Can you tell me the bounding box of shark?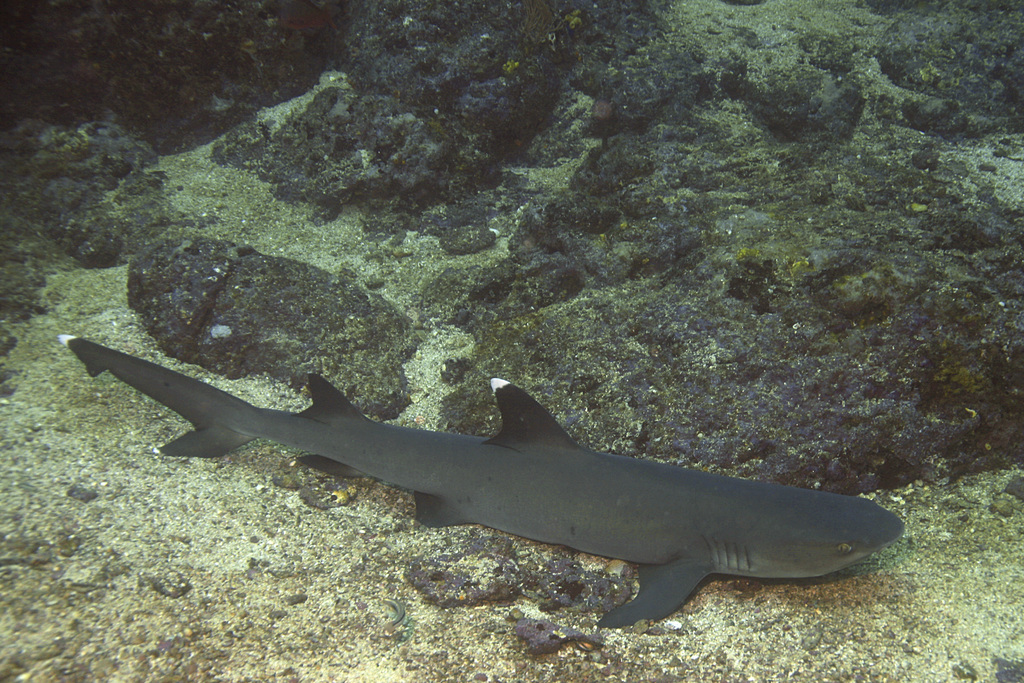
[56,335,908,629].
